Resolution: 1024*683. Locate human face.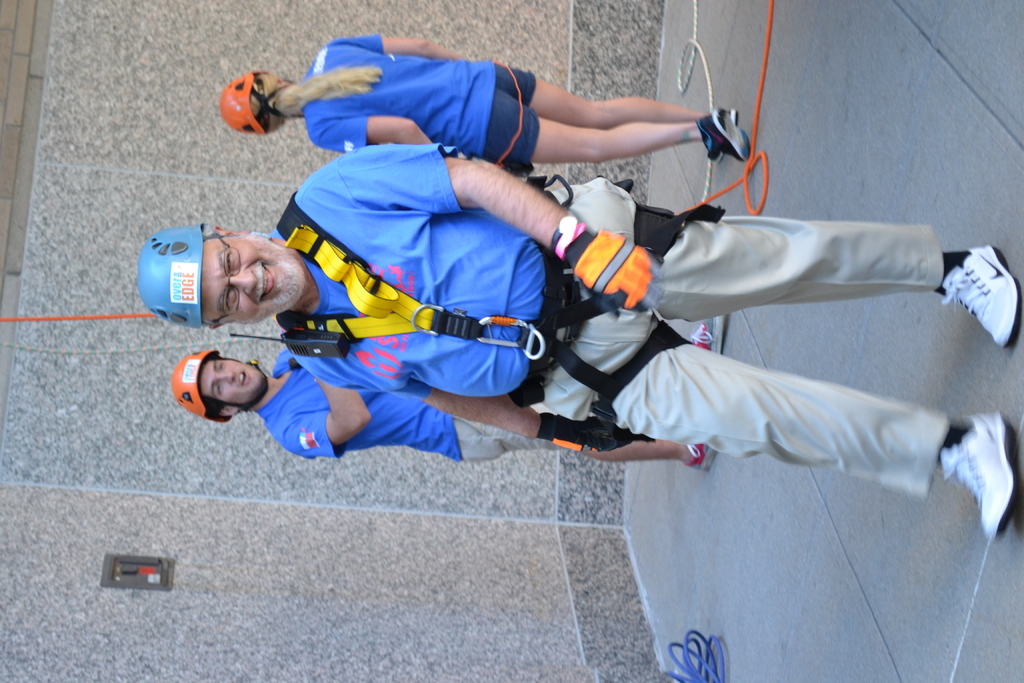
left=200, top=358, right=255, bottom=403.
